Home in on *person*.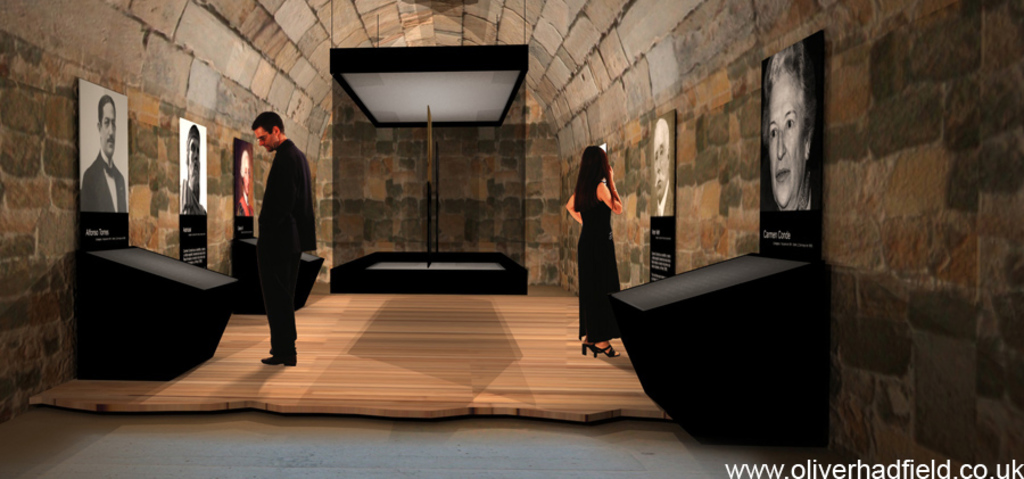
Homed in at <region>654, 116, 674, 212</region>.
